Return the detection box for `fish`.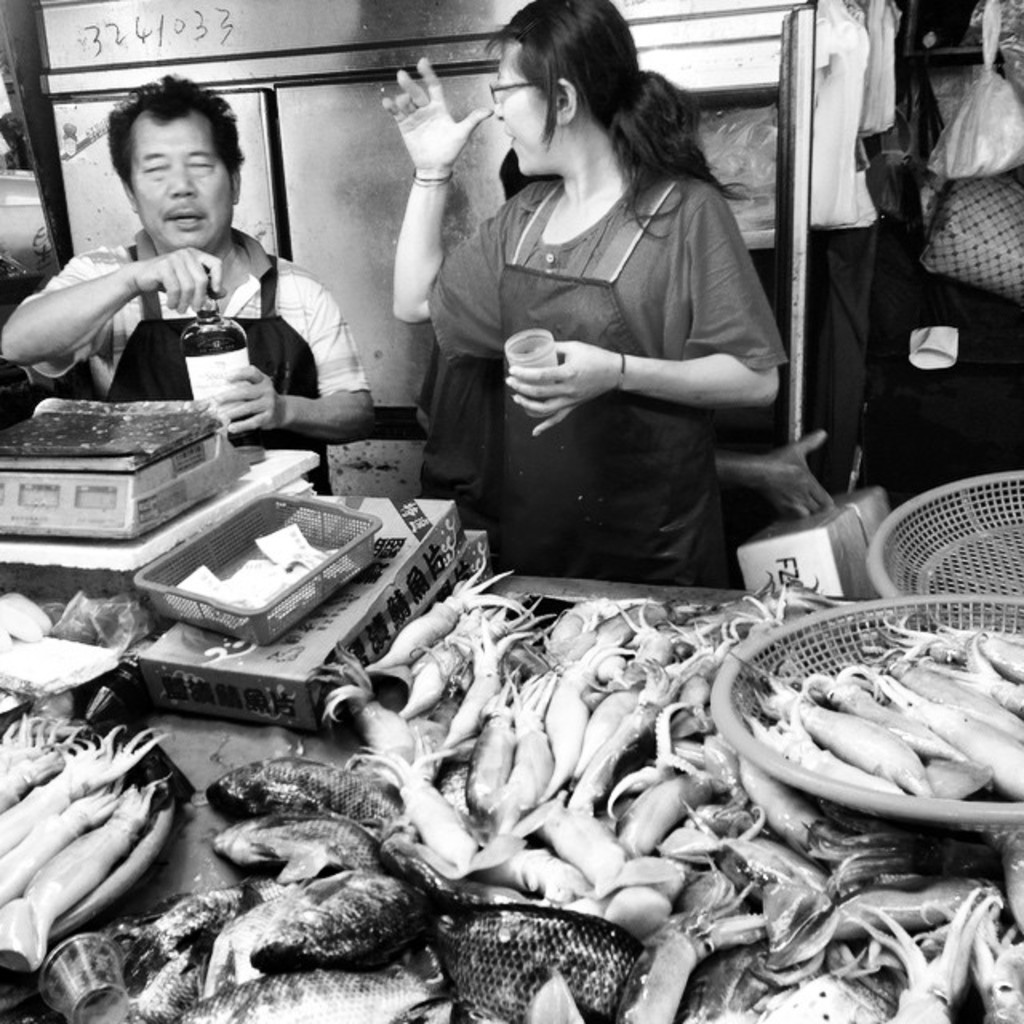
locate(120, 933, 205, 1022).
